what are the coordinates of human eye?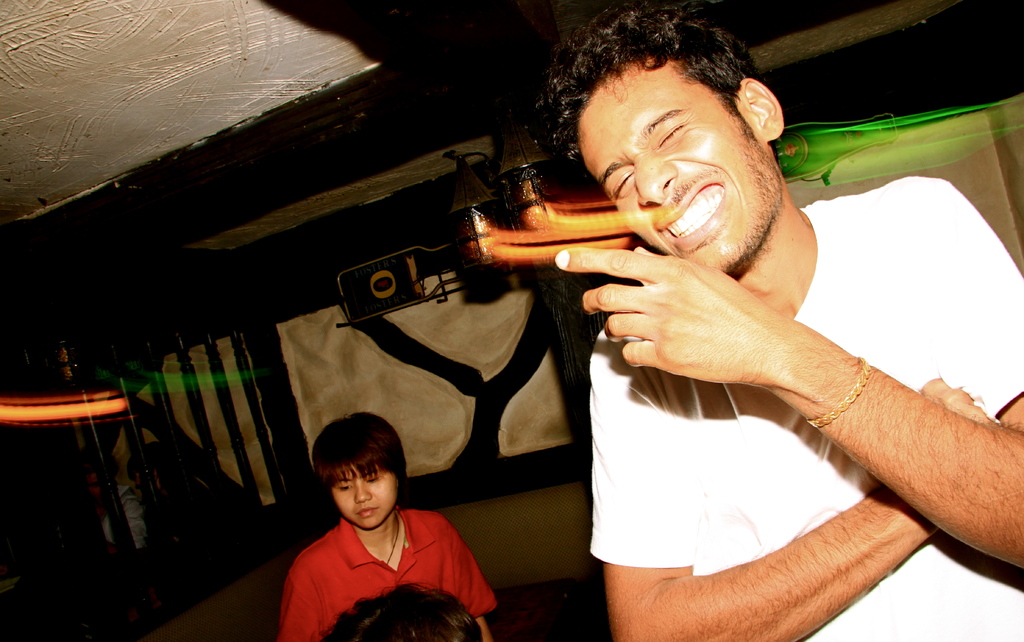
locate(609, 168, 634, 202).
